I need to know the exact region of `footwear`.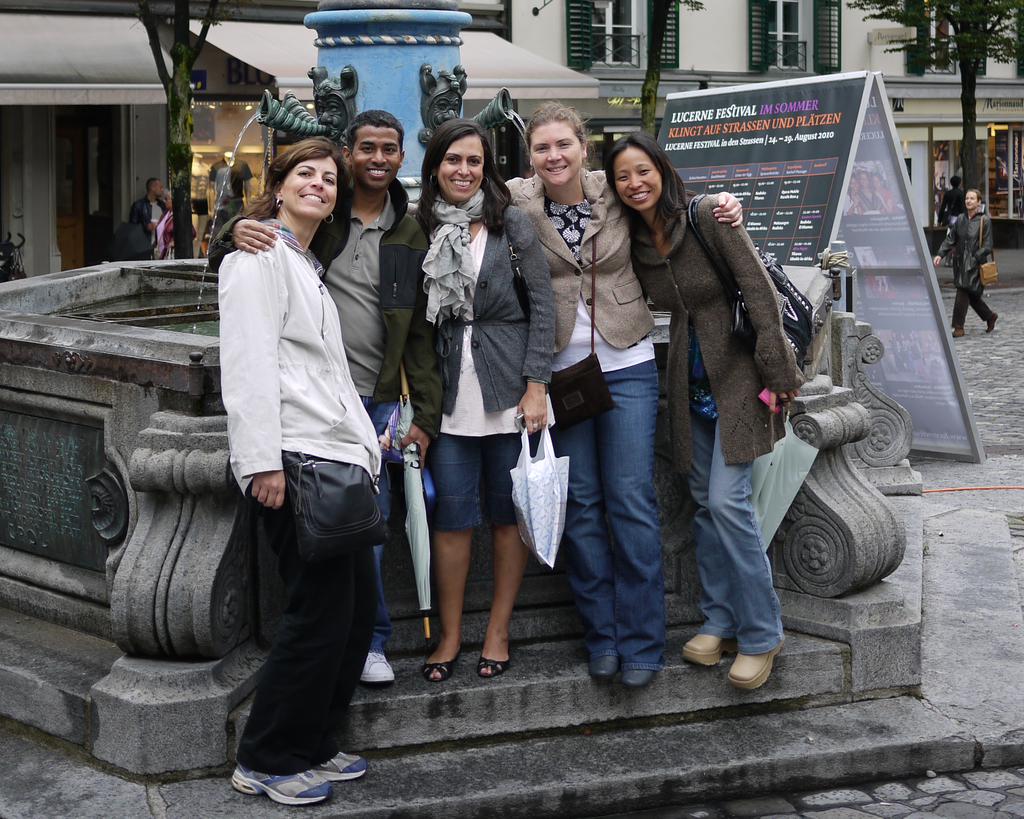
Region: [left=481, top=655, right=508, bottom=678].
